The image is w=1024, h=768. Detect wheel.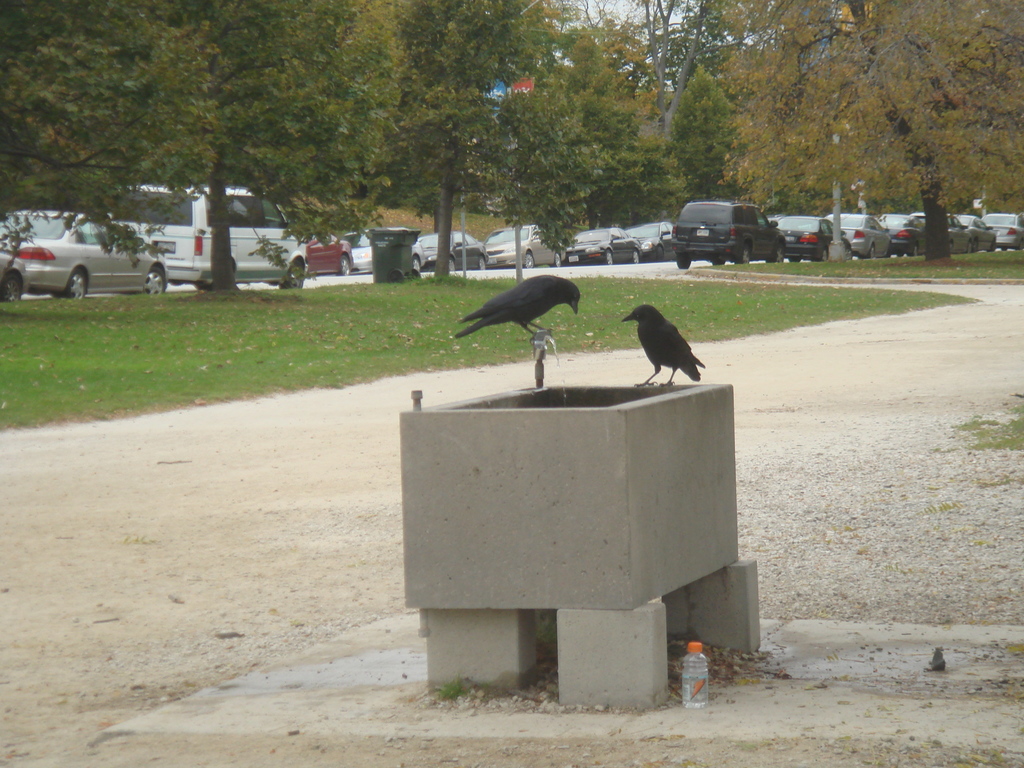
Detection: x1=633 y1=250 x2=639 y2=269.
